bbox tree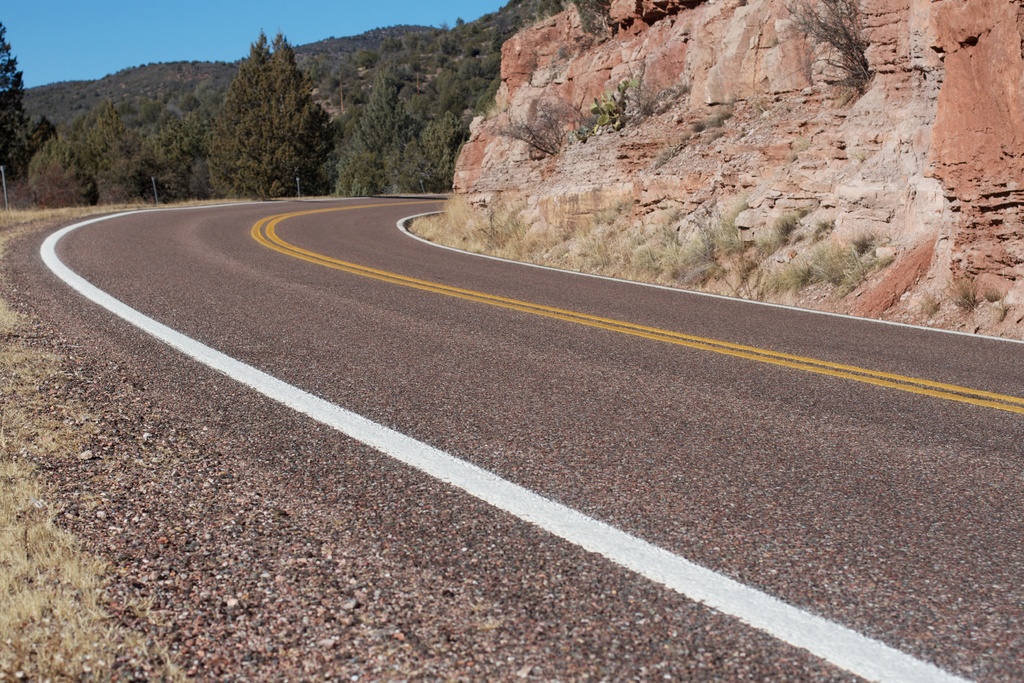
(left=198, top=28, right=330, bottom=179)
